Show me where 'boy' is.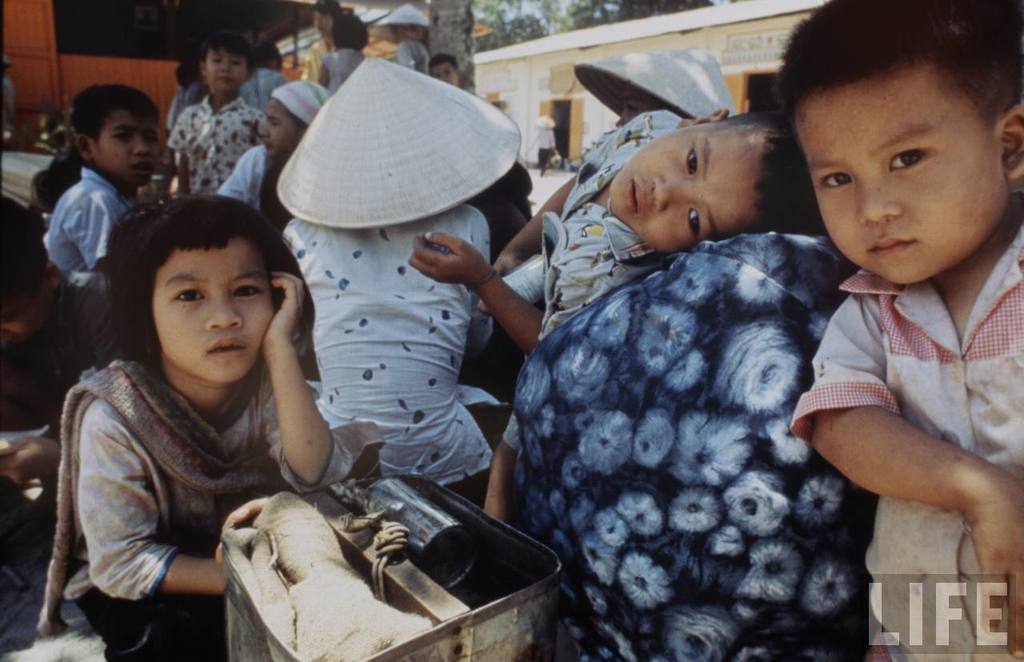
'boy' is at box=[406, 106, 818, 519].
